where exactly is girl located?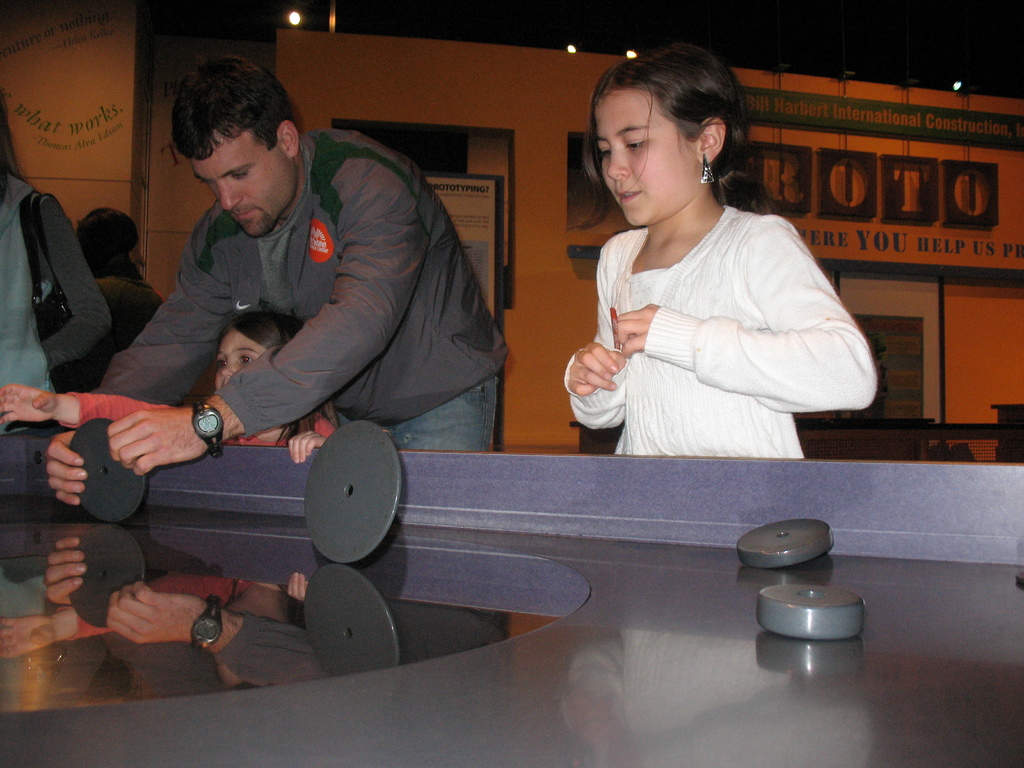
Its bounding box is <region>76, 208, 163, 351</region>.
